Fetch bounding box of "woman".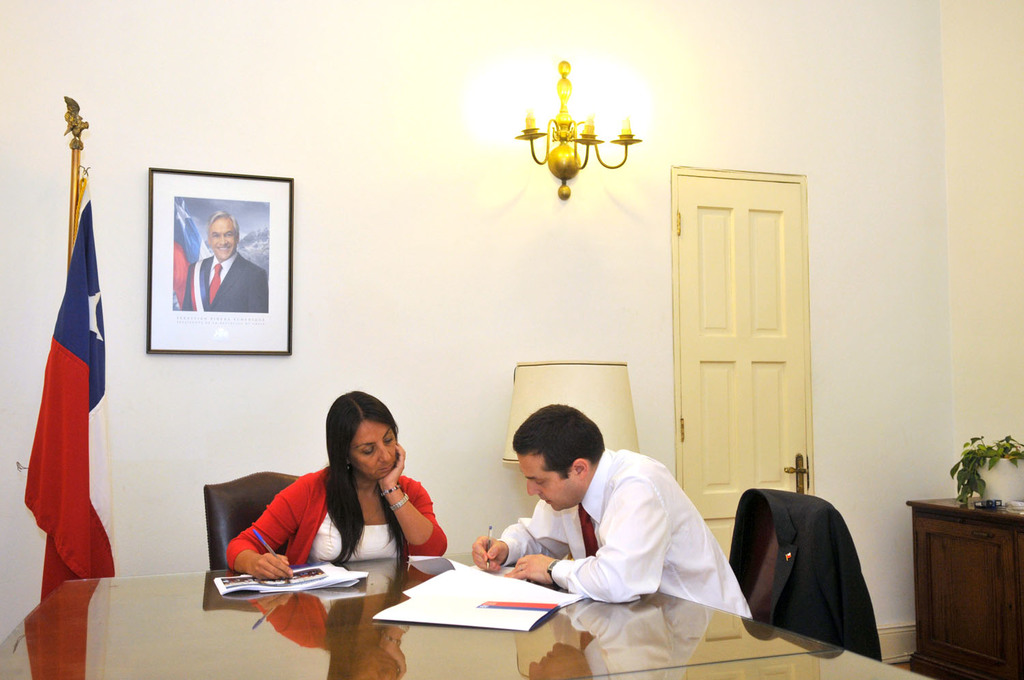
Bbox: {"left": 218, "top": 395, "right": 448, "bottom": 620}.
